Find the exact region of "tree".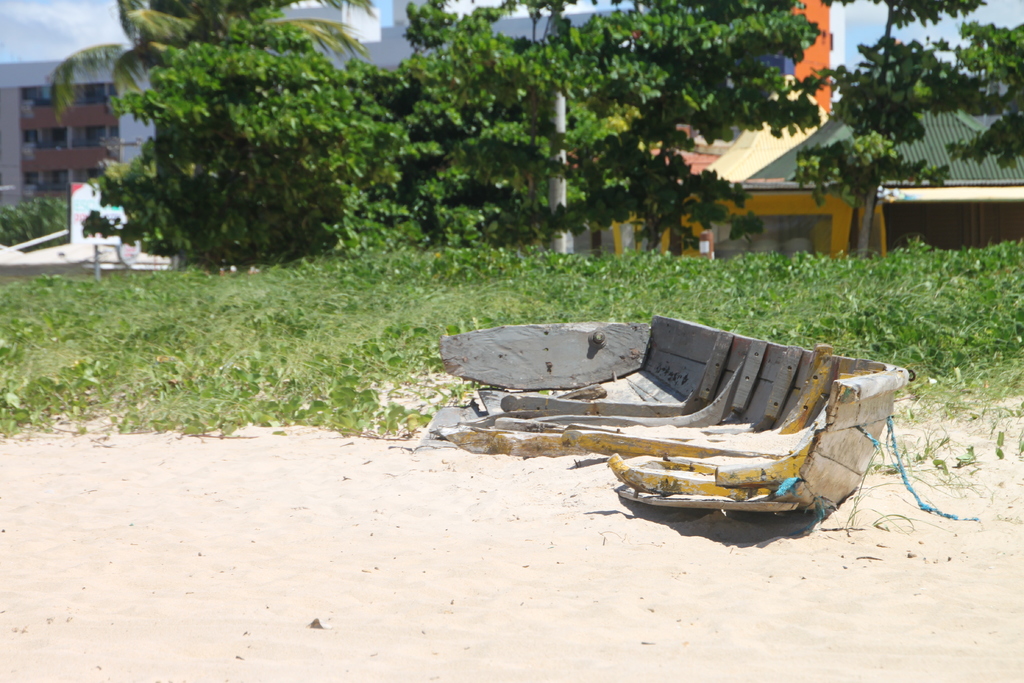
Exact region: box(46, 0, 381, 140).
